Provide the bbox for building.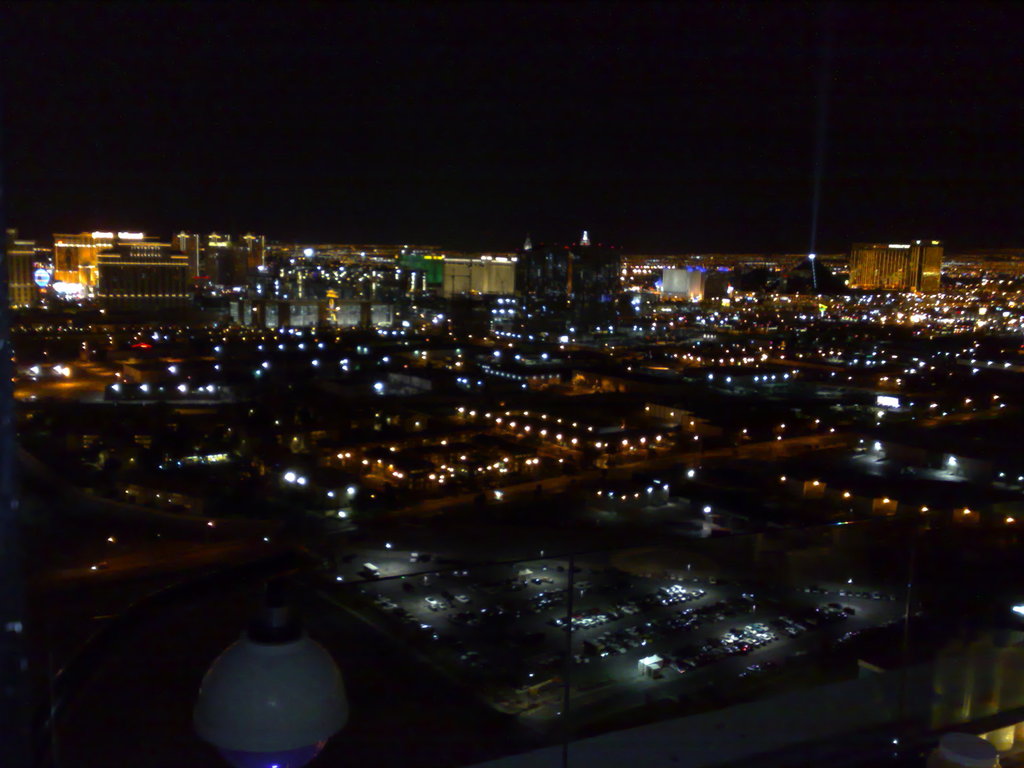
<region>4, 227, 36, 308</region>.
